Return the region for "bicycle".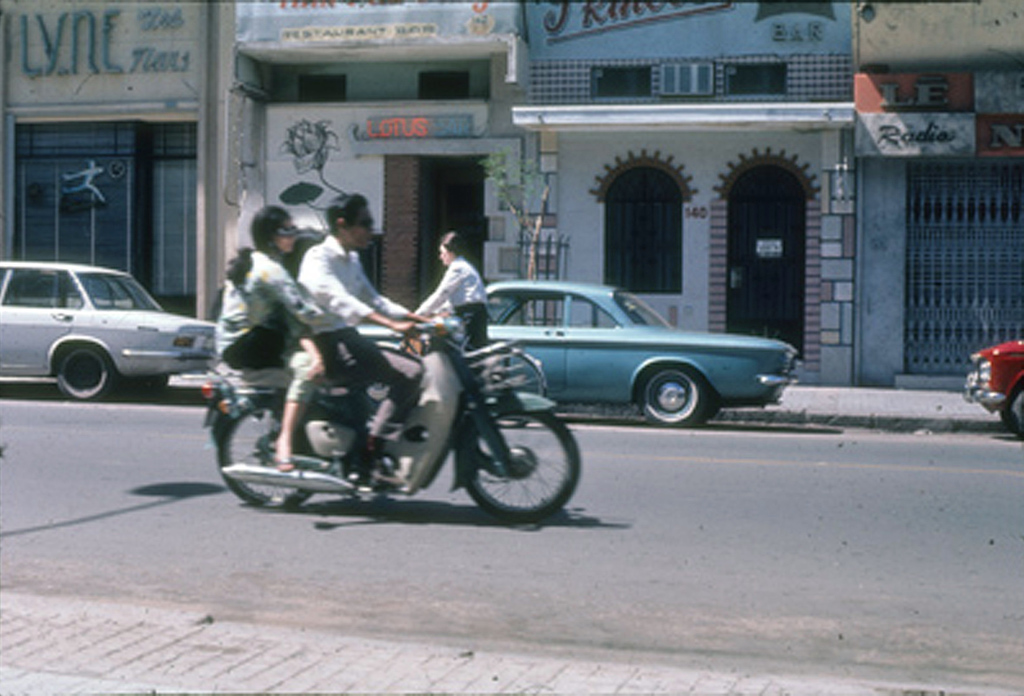
select_region(415, 302, 547, 439).
